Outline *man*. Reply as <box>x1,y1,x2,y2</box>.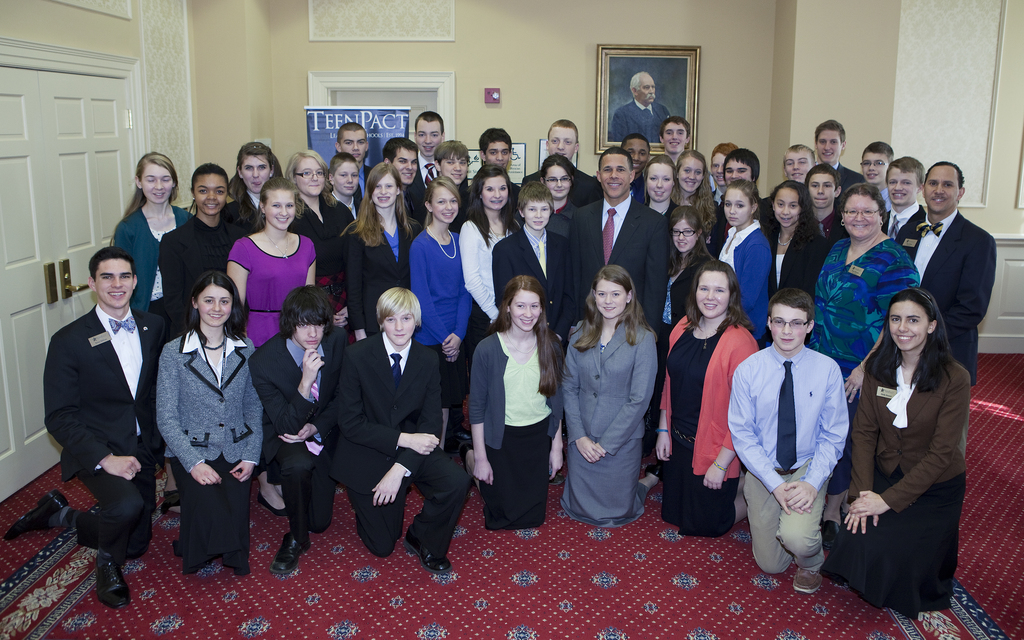
<box>35,216,163,616</box>.
